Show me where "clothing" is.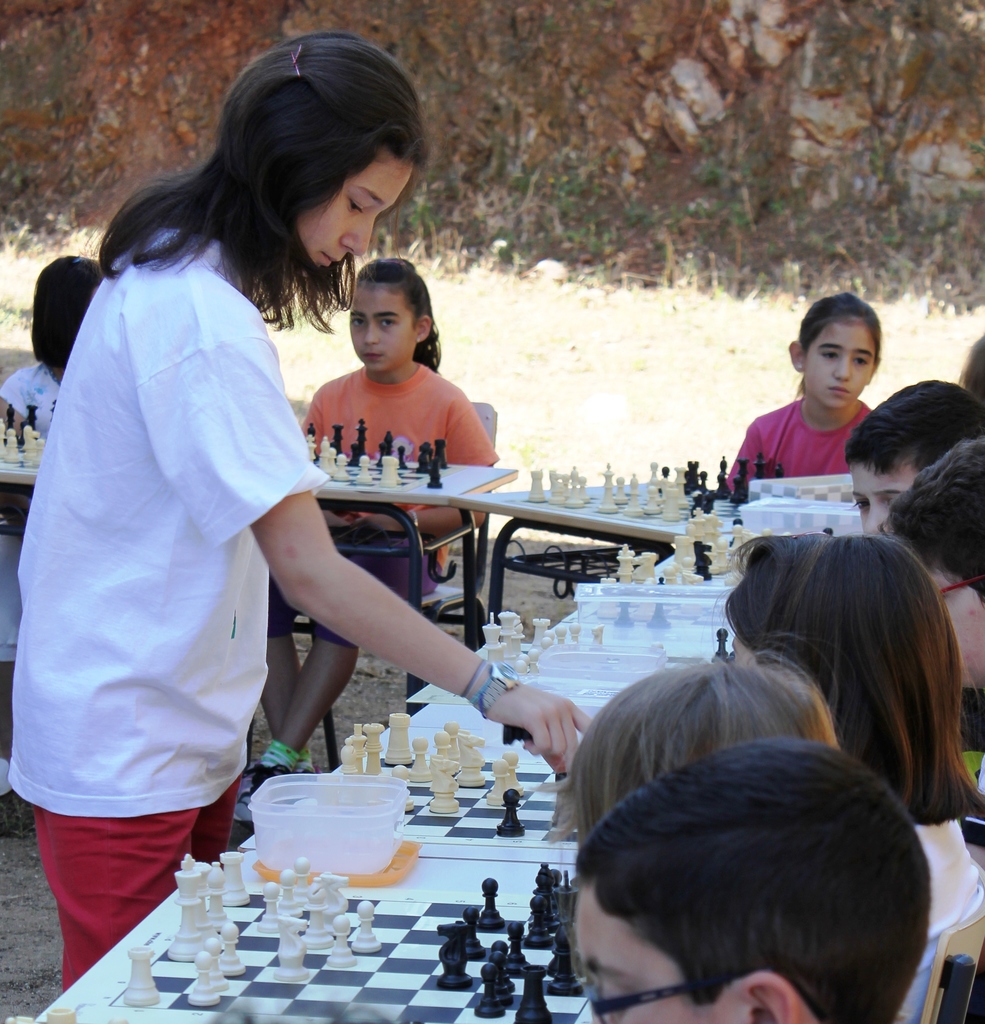
"clothing" is at 719, 402, 877, 489.
